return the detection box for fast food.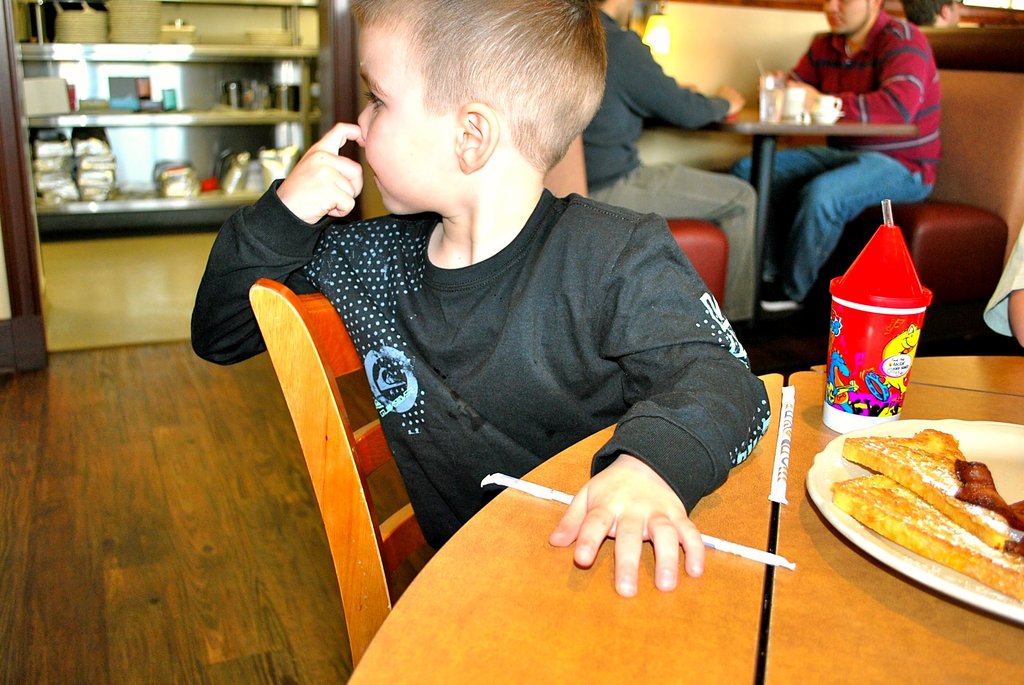
bbox=(824, 426, 1017, 585).
